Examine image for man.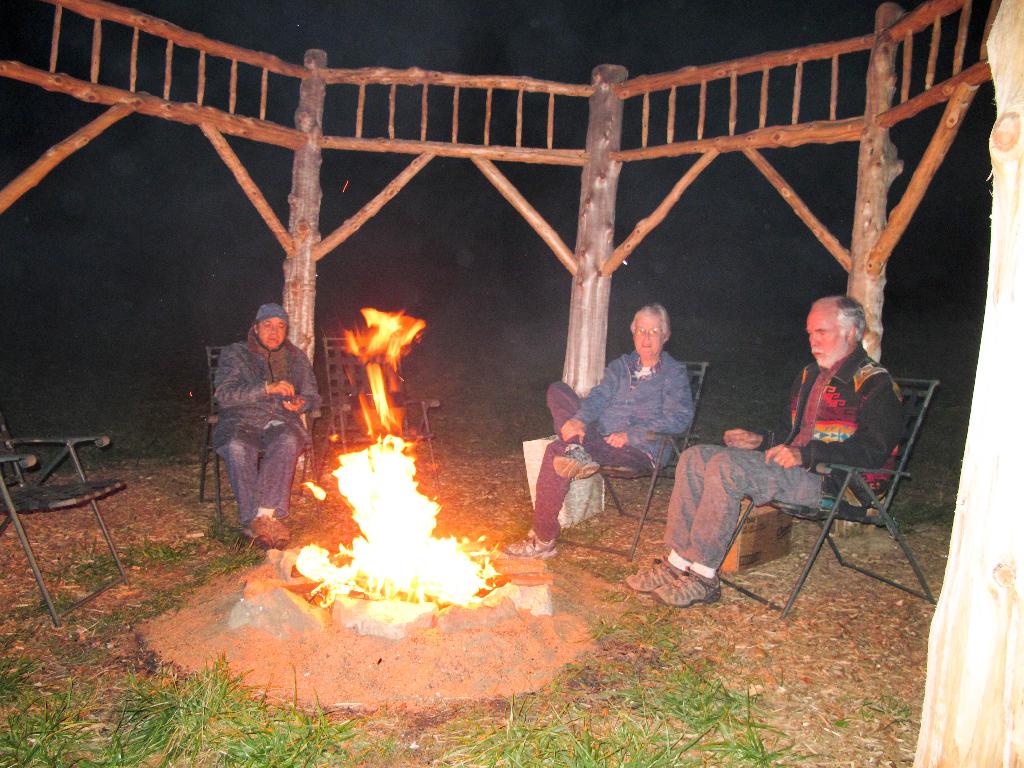
Examination result: box(627, 293, 913, 599).
